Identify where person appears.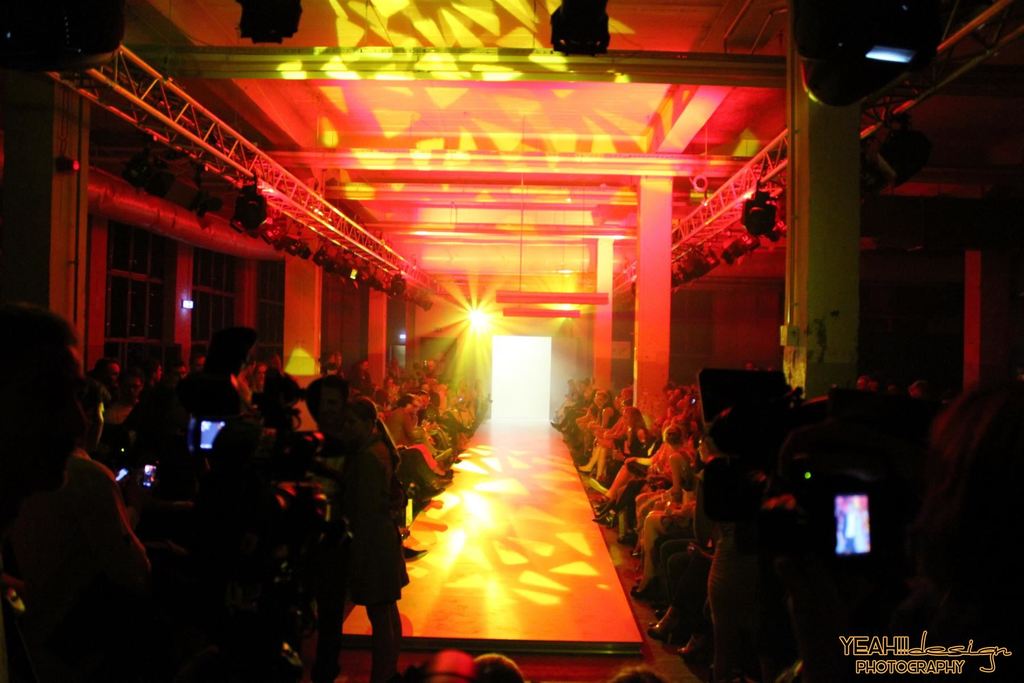
Appears at [left=573, top=390, right=634, bottom=484].
